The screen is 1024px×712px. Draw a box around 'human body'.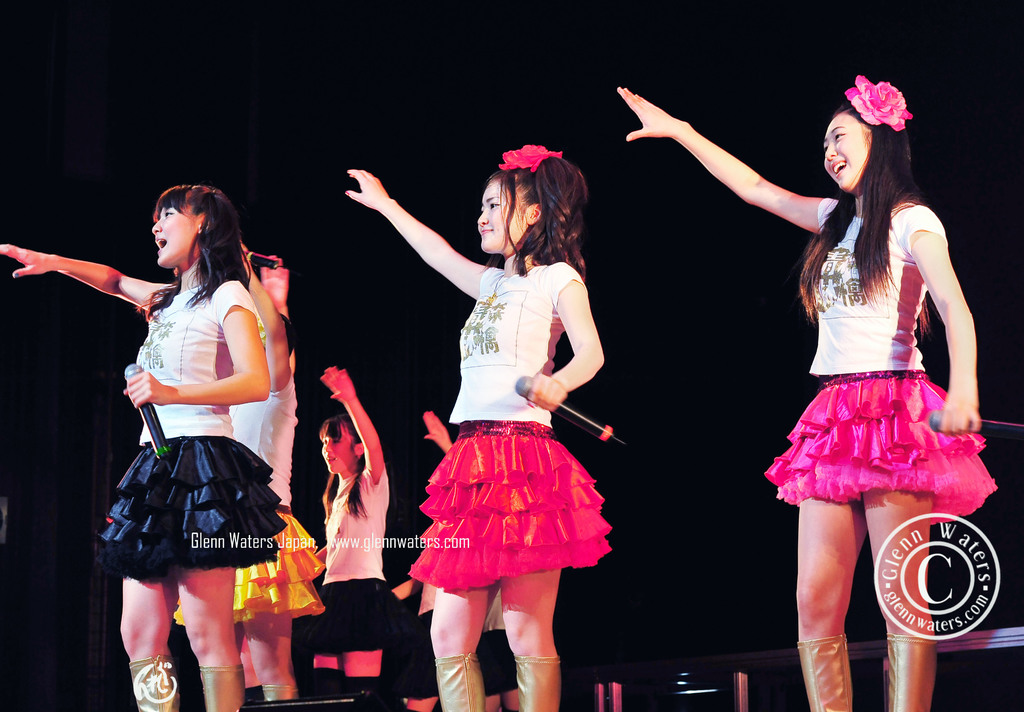
rect(349, 140, 607, 711).
